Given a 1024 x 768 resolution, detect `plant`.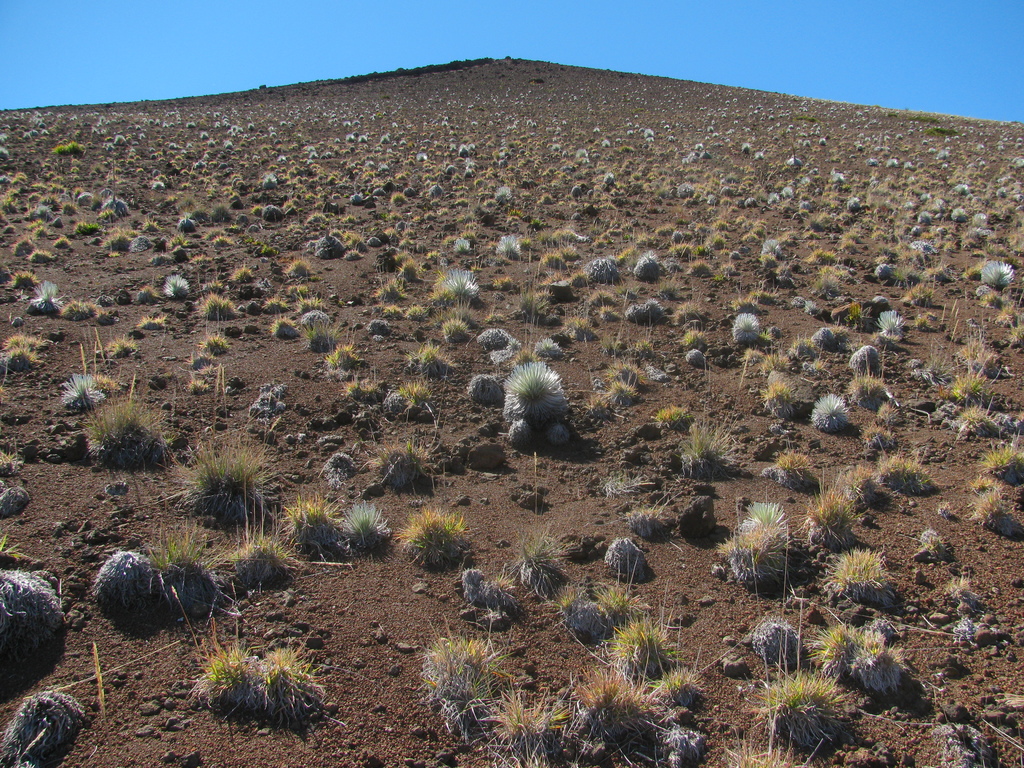
[282,259,310,275].
